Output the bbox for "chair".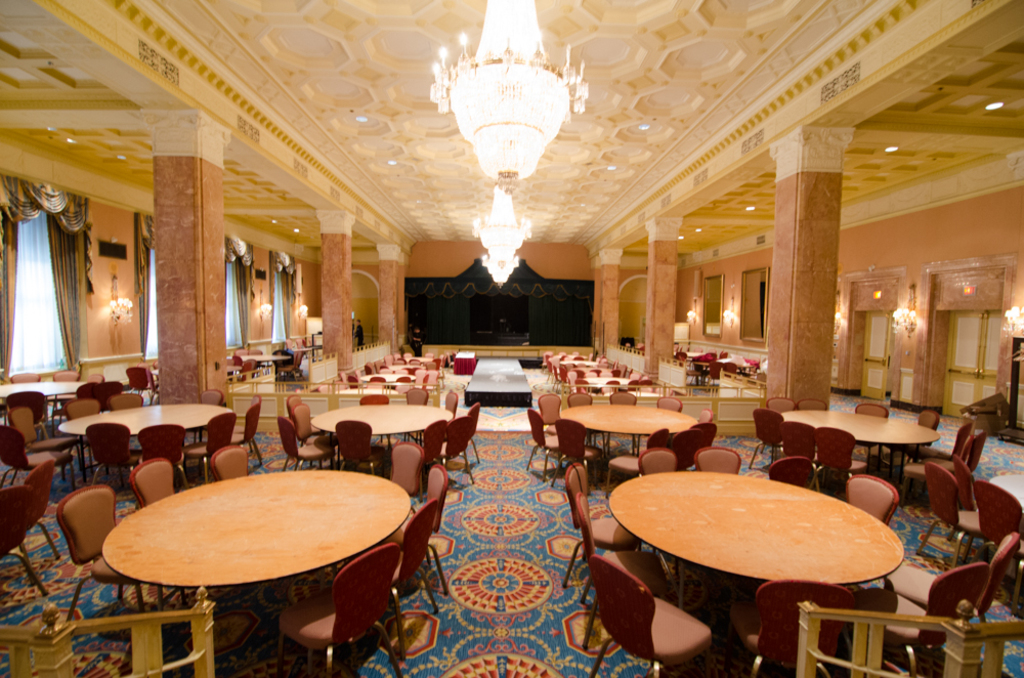
697,408,715,424.
